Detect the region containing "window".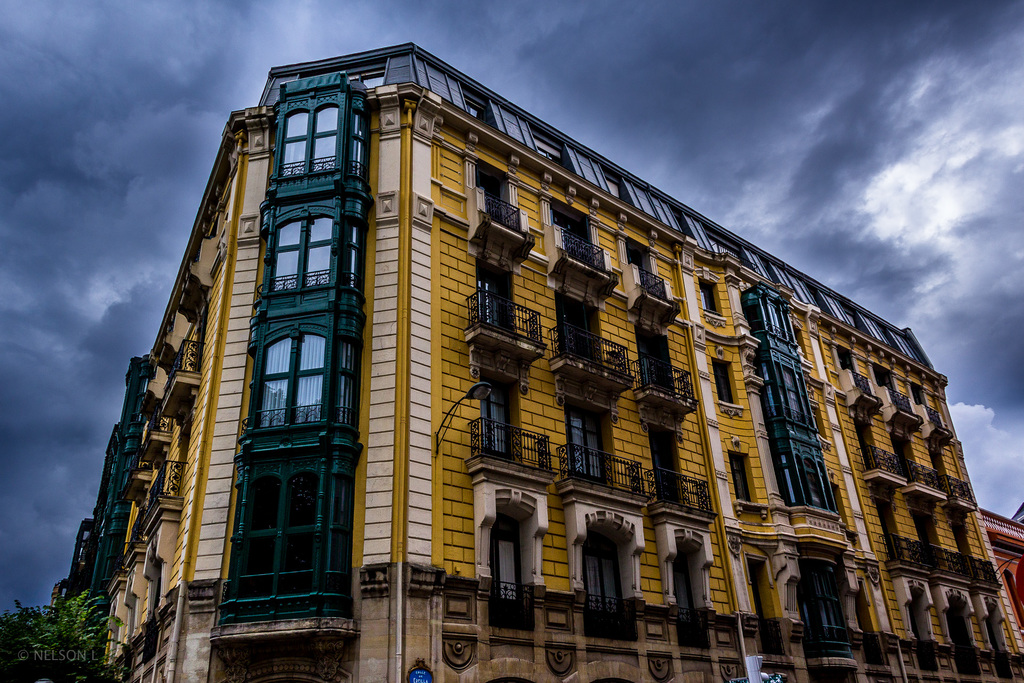
552 215 582 265.
